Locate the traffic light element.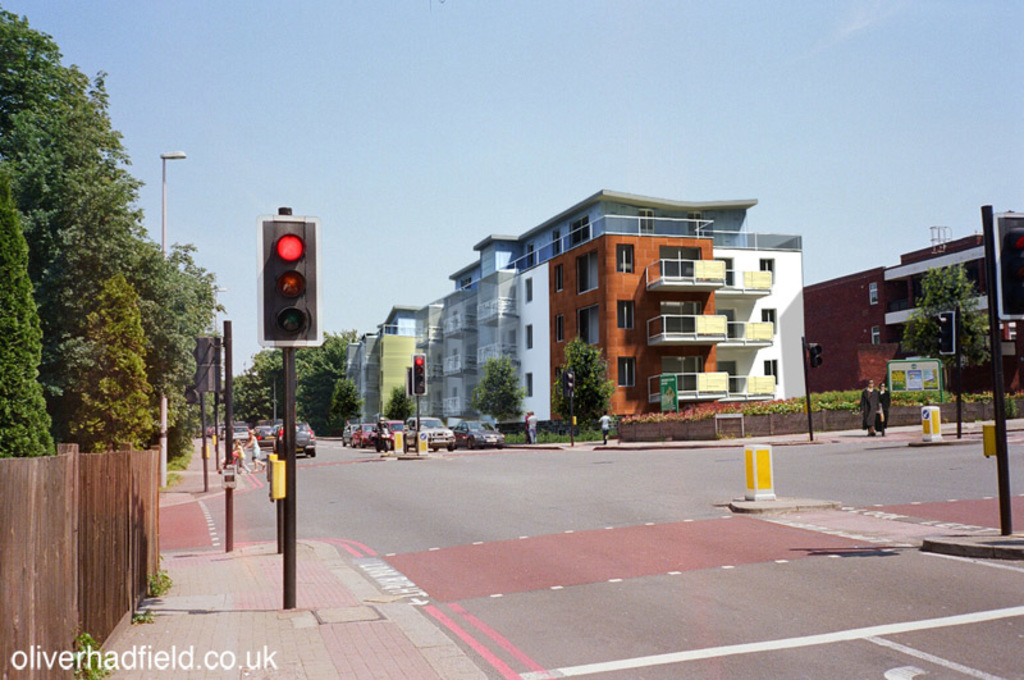
Element bbox: bbox=[562, 373, 575, 400].
